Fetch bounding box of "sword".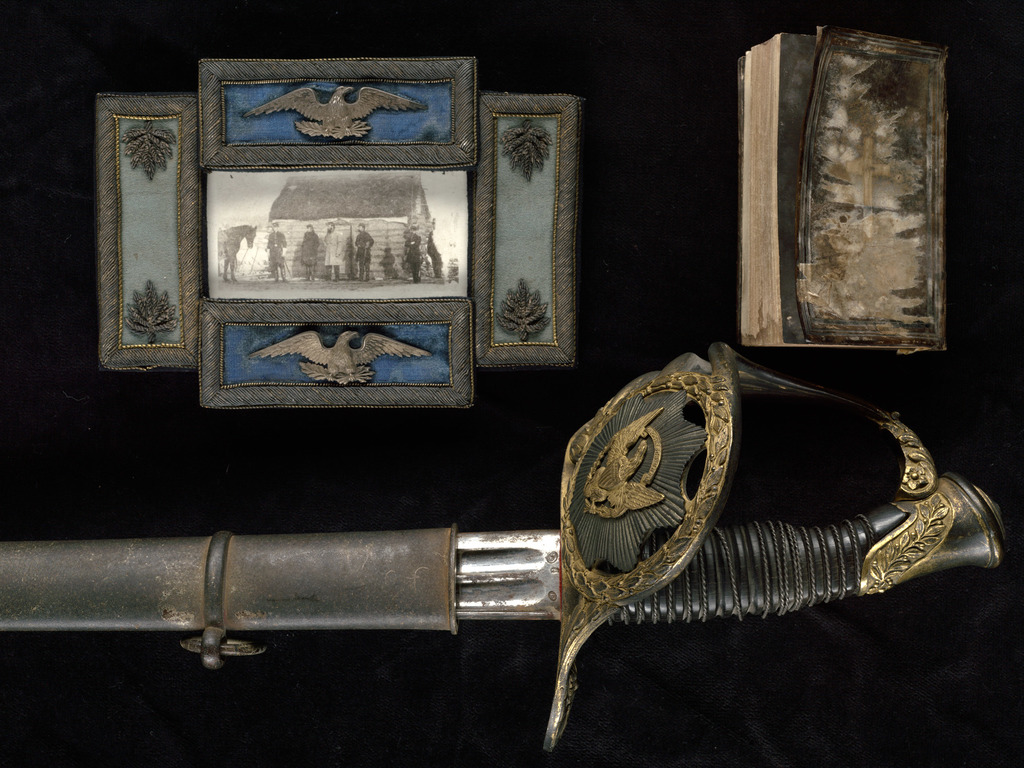
Bbox: (5,349,1002,749).
